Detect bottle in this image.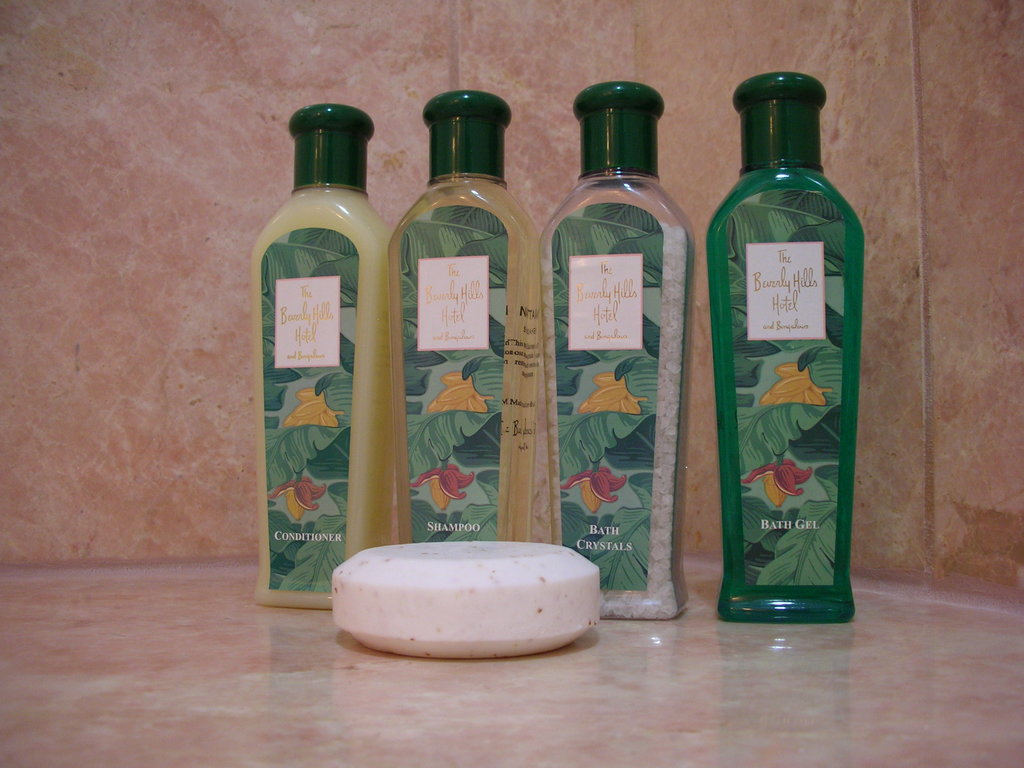
Detection: [255, 106, 392, 612].
